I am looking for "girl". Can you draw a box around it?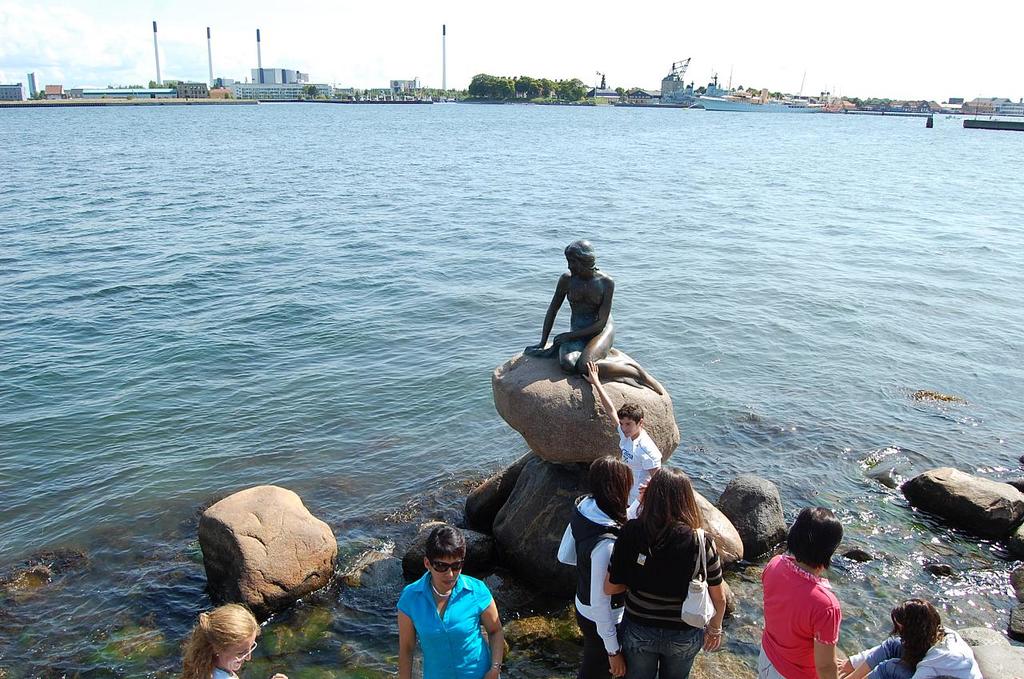
Sure, the bounding box is Rect(832, 601, 976, 678).
